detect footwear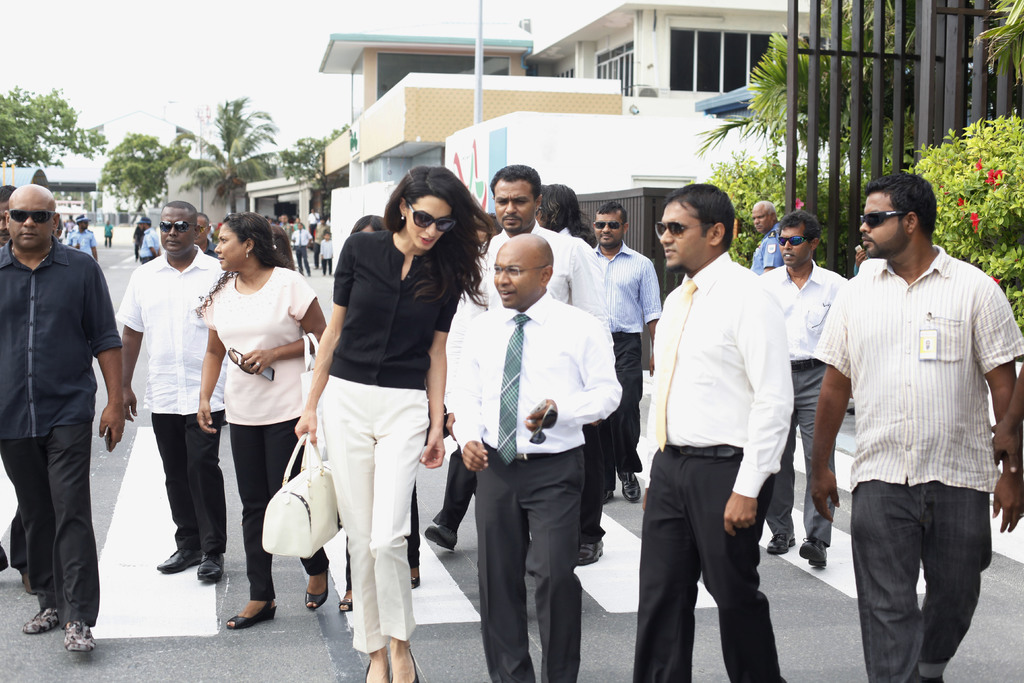
x1=305, y1=270, x2=311, y2=274
